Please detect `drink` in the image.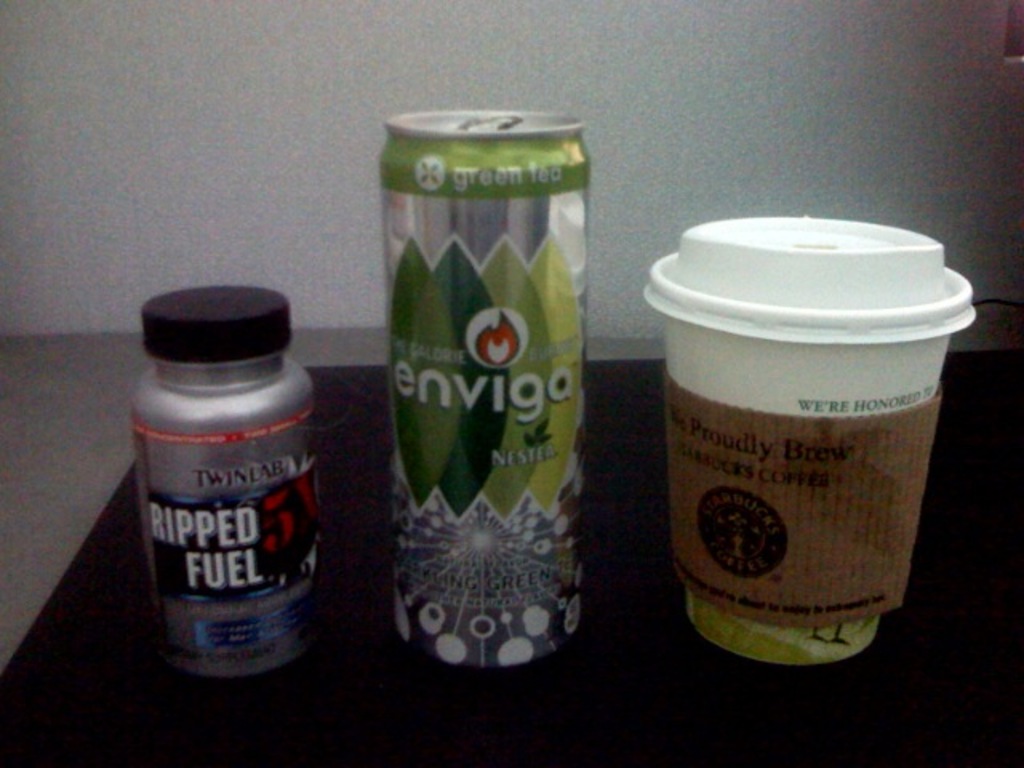
<region>373, 82, 587, 693</region>.
